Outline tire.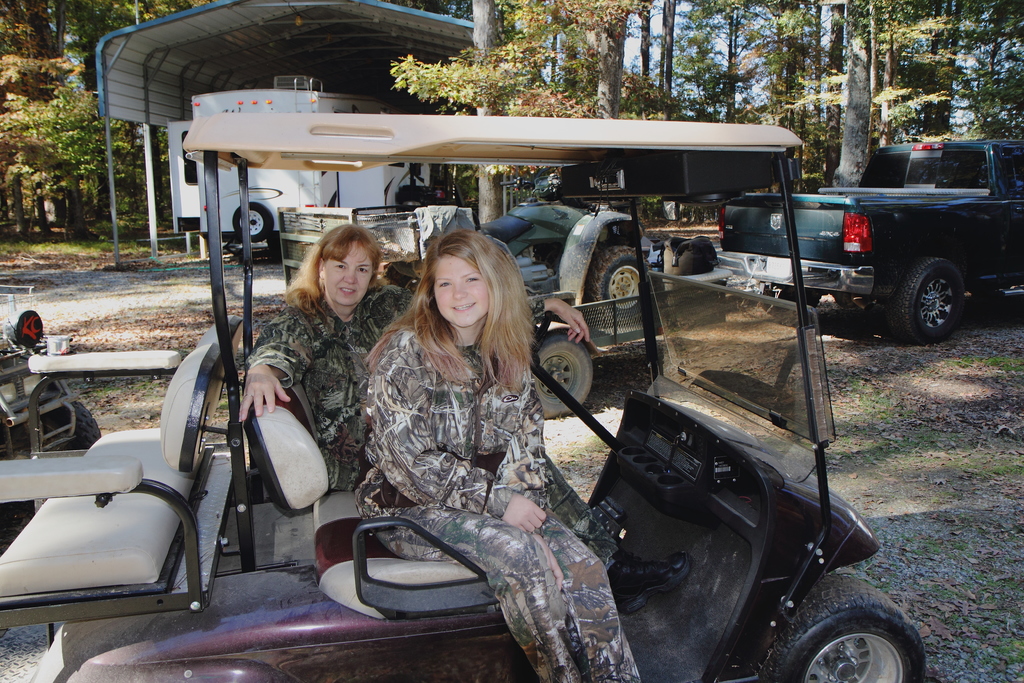
Outline: x1=588, y1=245, x2=648, y2=329.
